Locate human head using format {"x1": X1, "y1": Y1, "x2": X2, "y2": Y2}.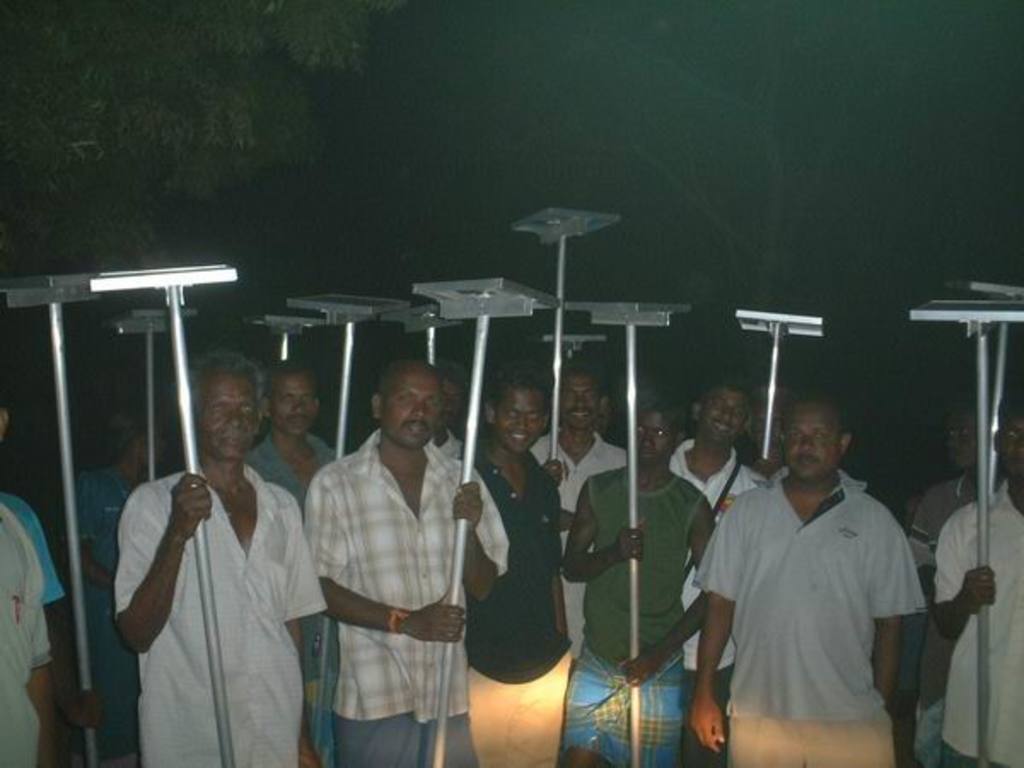
{"x1": 630, "y1": 386, "x2": 691, "y2": 468}.
